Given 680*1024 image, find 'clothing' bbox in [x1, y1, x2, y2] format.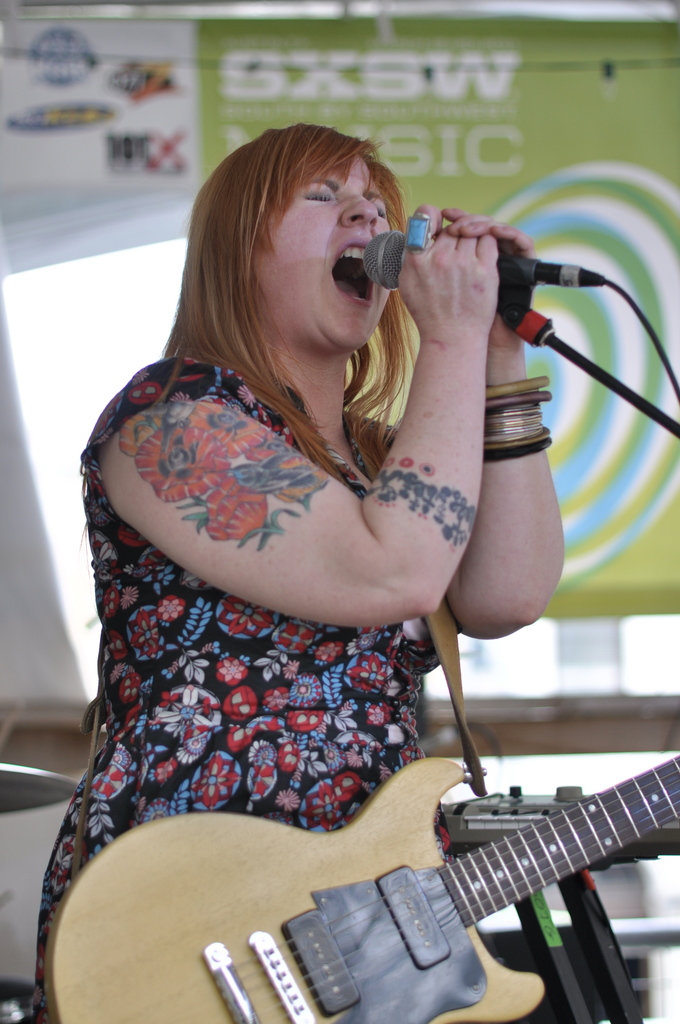
[28, 356, 457, 1023].
